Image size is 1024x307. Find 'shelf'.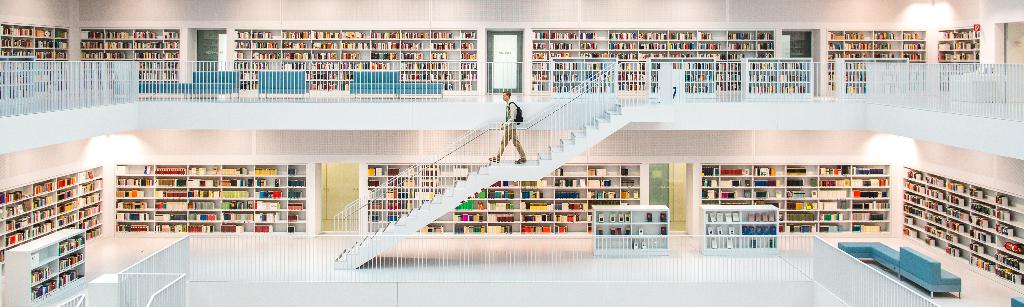
bbox=[570, 39, 582, 49].
